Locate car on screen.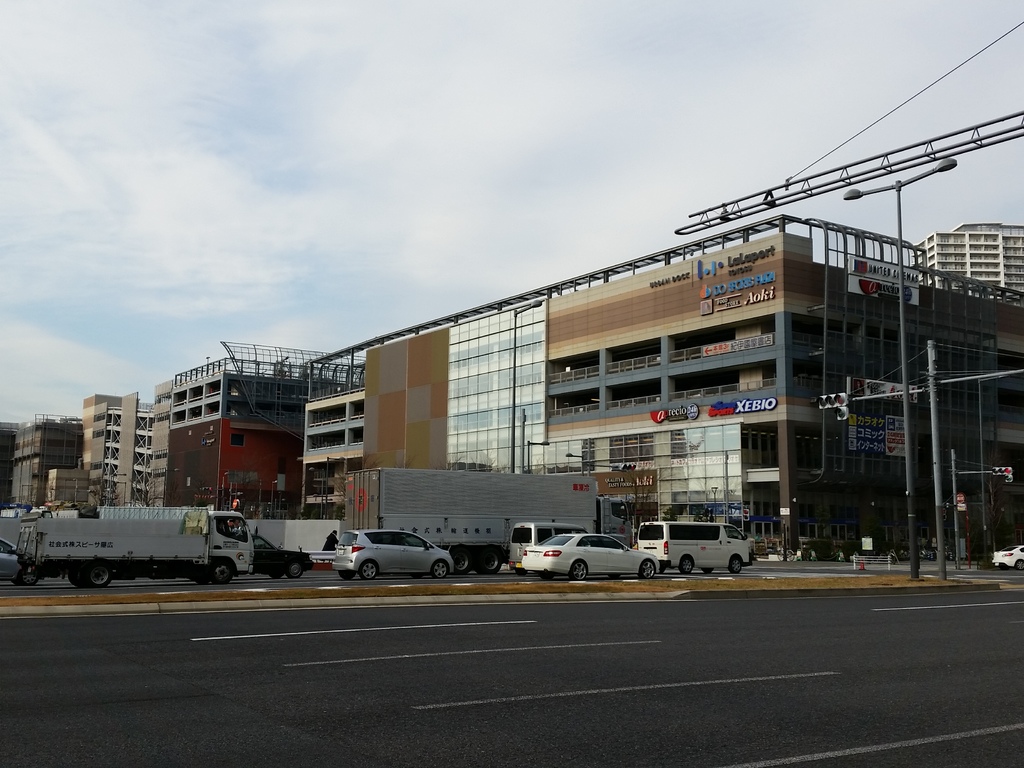
On screen at (520,532,658,576).
